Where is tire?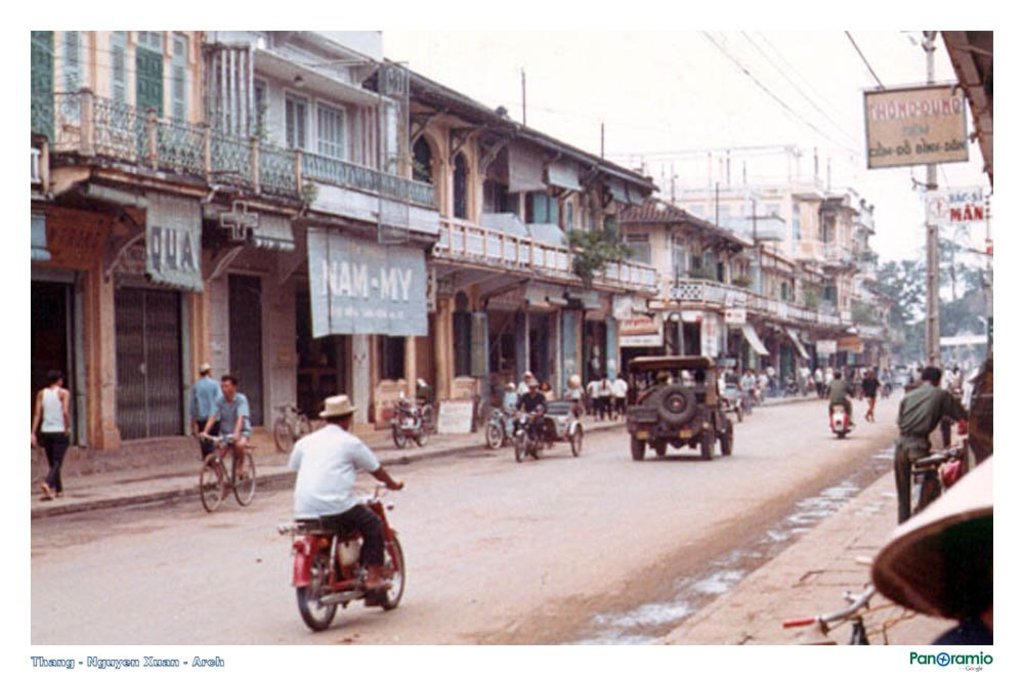
(196,450,229,516).
